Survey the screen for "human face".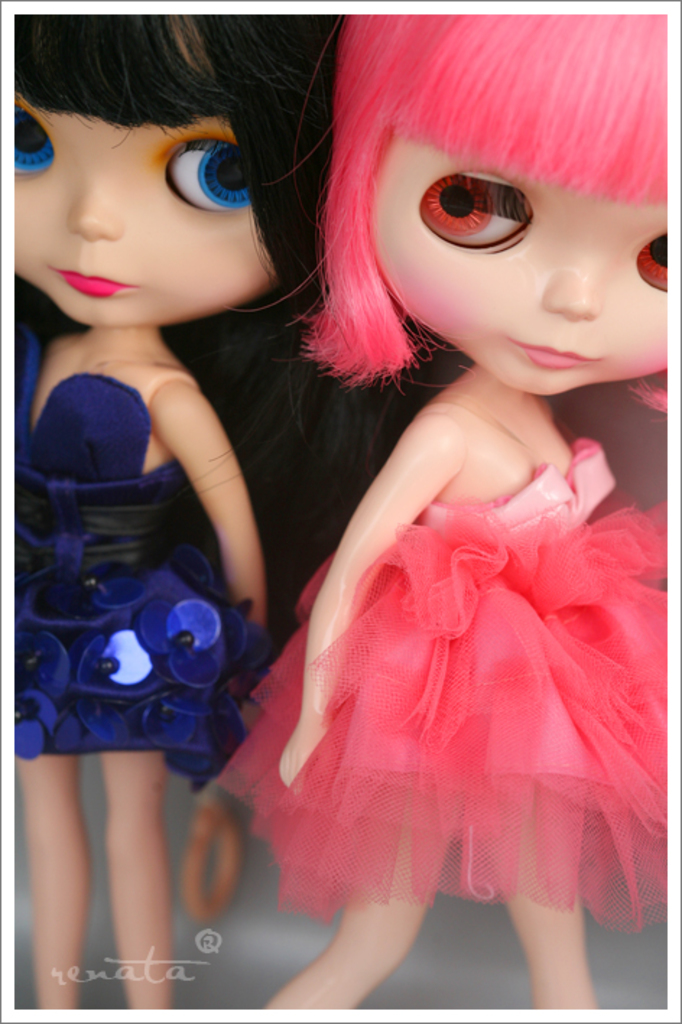
Survey found: box=[366, 129, 676, 396].
